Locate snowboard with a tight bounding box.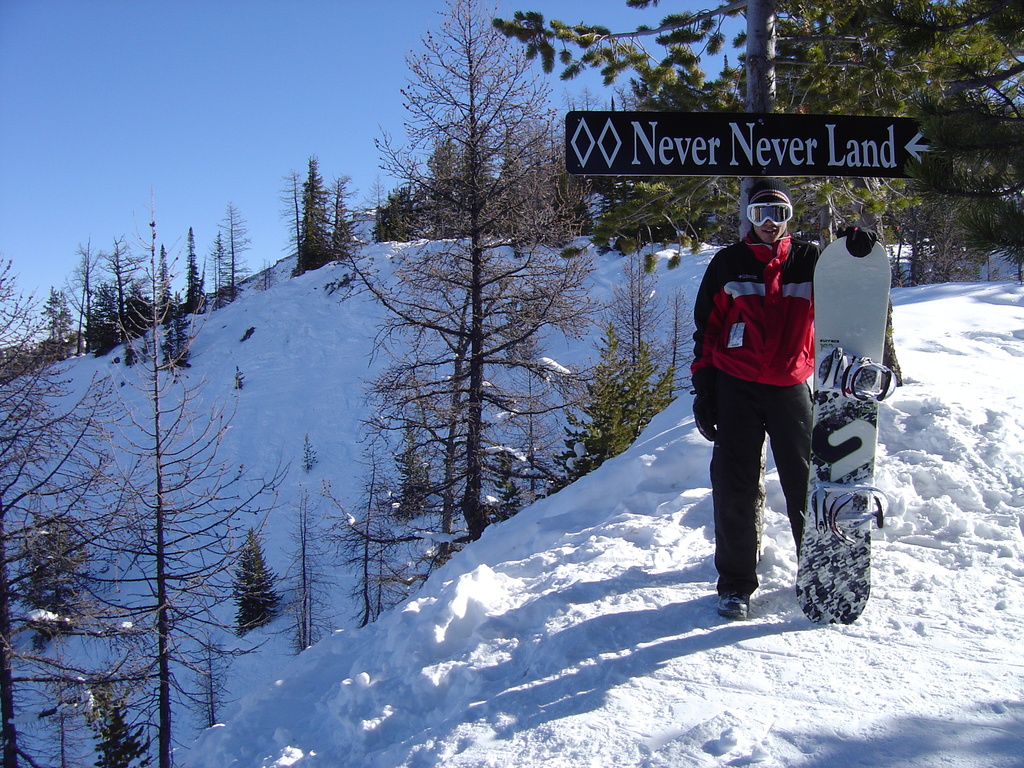
select_region(805, 236, 900, 627).
